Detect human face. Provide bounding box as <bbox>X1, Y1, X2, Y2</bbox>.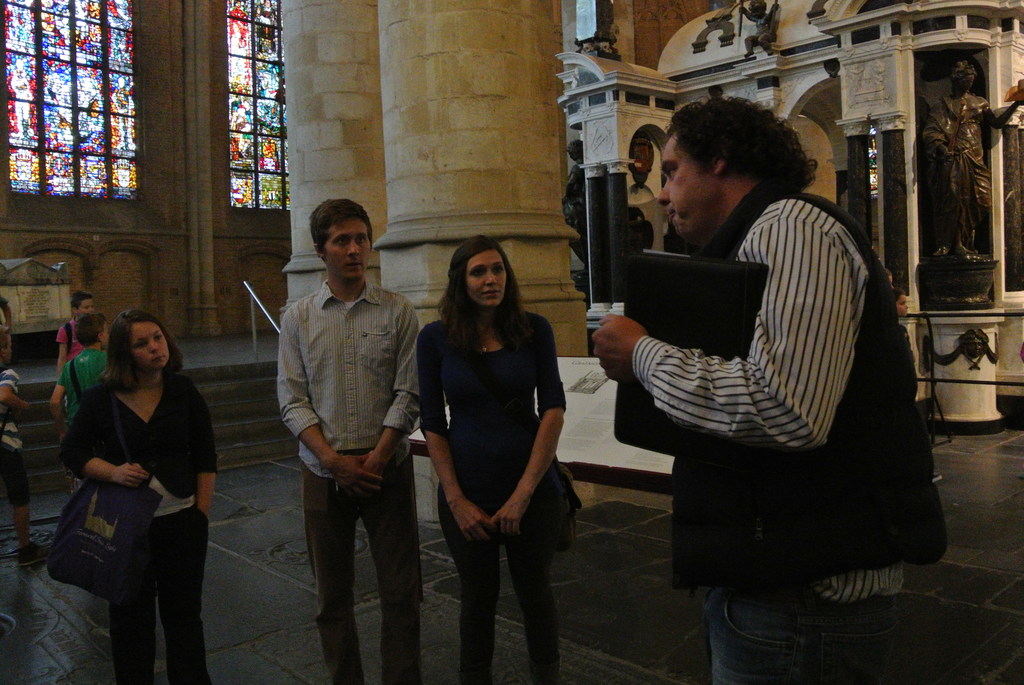
<bbox>130, 322, 170, 370</bbox>.
